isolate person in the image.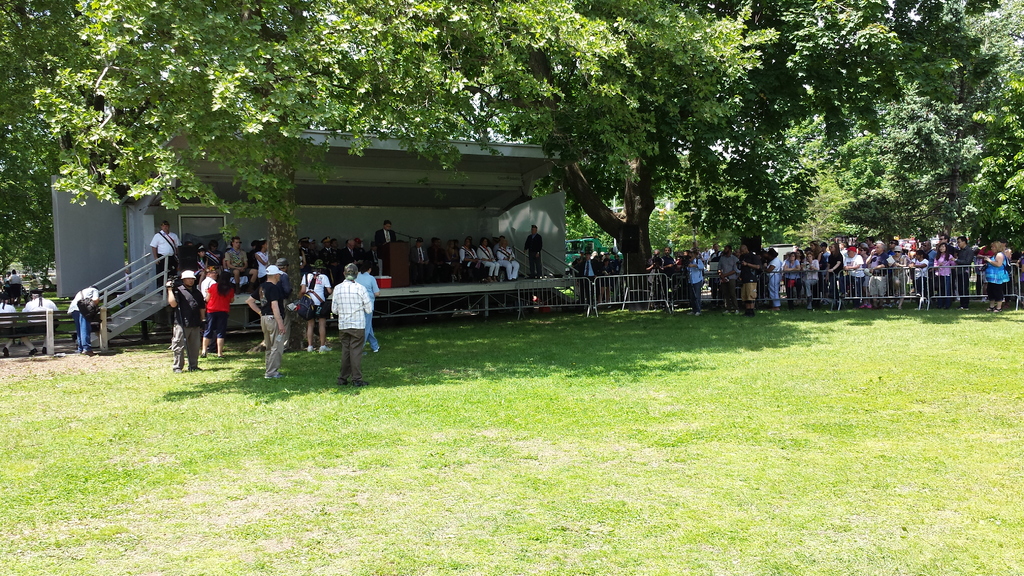
Isolated region: l=525, t=225, r=544, b=276.
